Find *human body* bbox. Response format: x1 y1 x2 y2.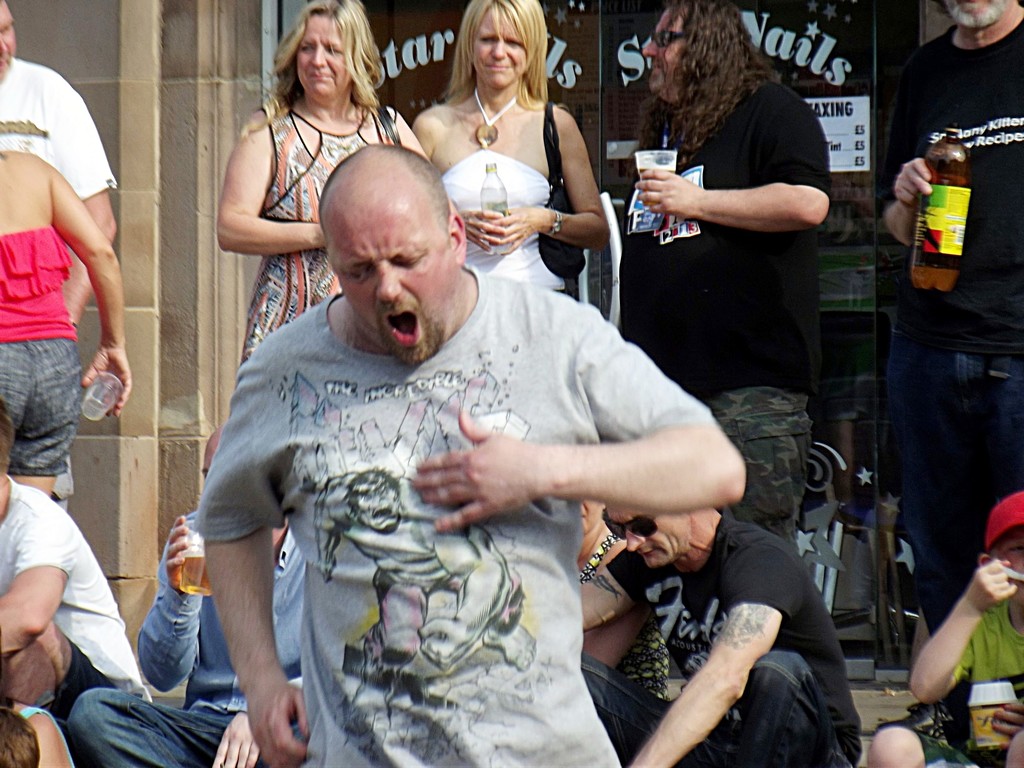
213 0 434 357.
